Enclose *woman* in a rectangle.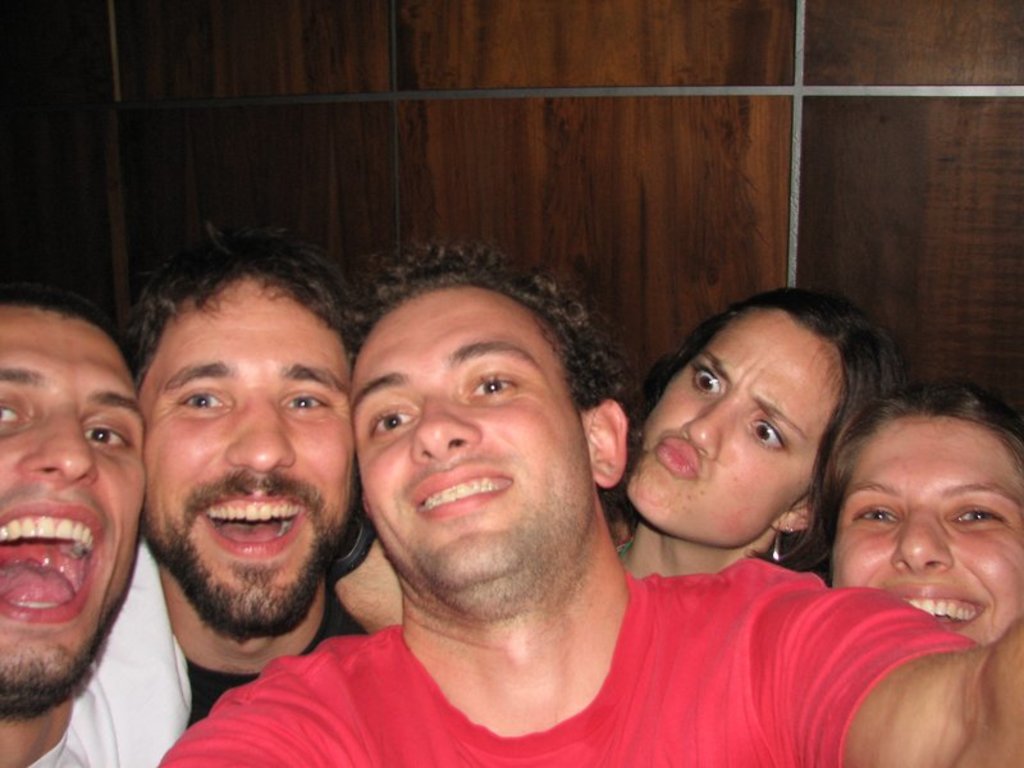
[822, 380, 1023, 649].
